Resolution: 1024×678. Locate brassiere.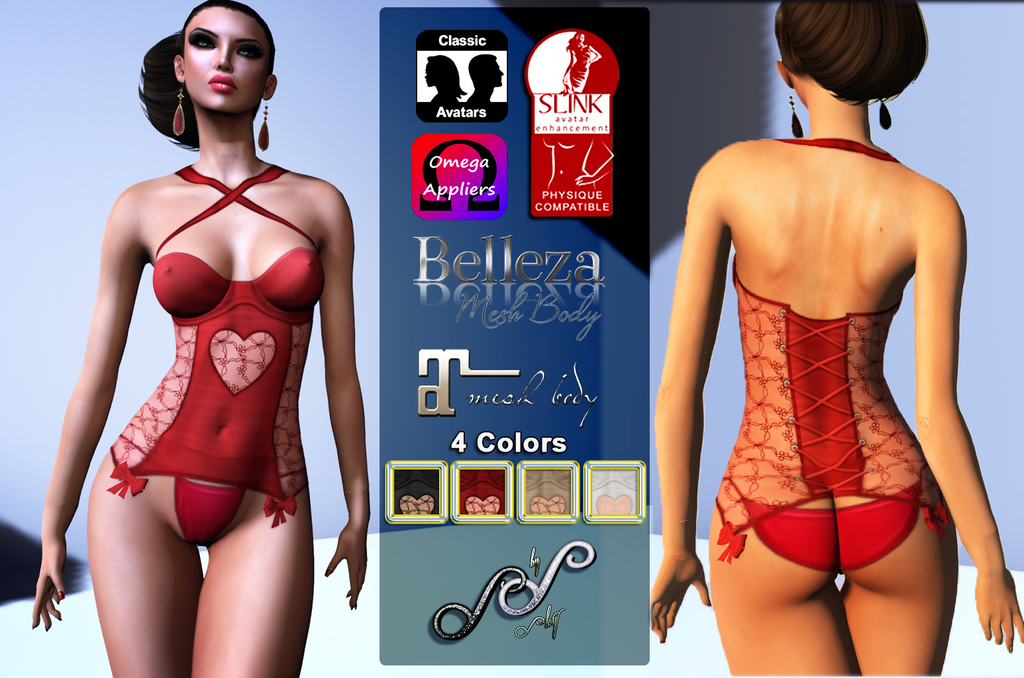
[106, 158, 311, 530].
